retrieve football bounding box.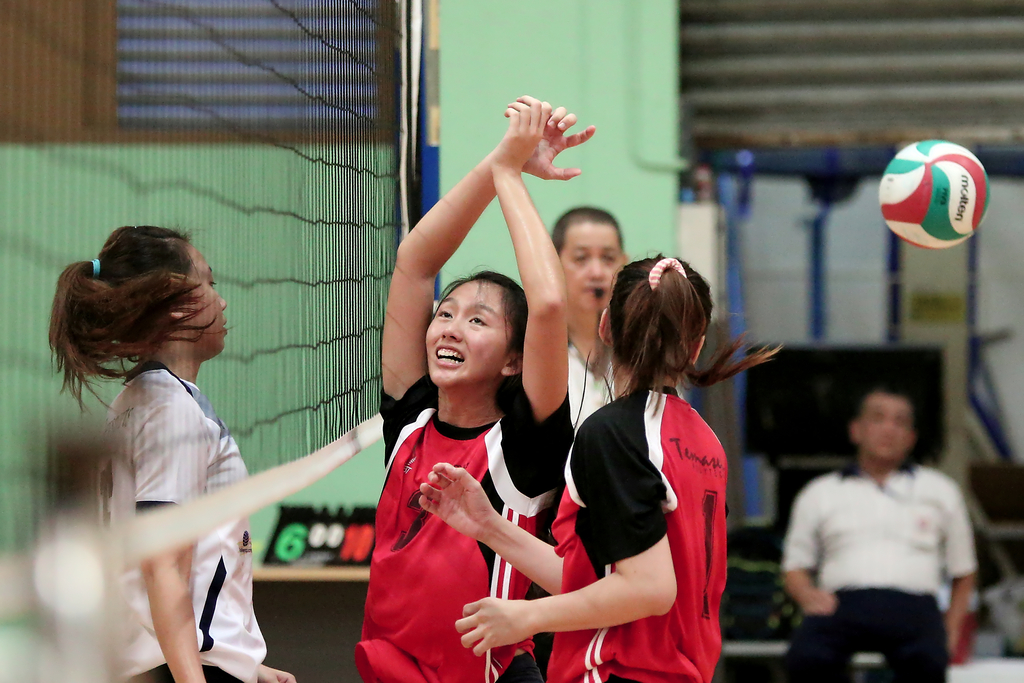
Bounding box: [878,139,991,243].
